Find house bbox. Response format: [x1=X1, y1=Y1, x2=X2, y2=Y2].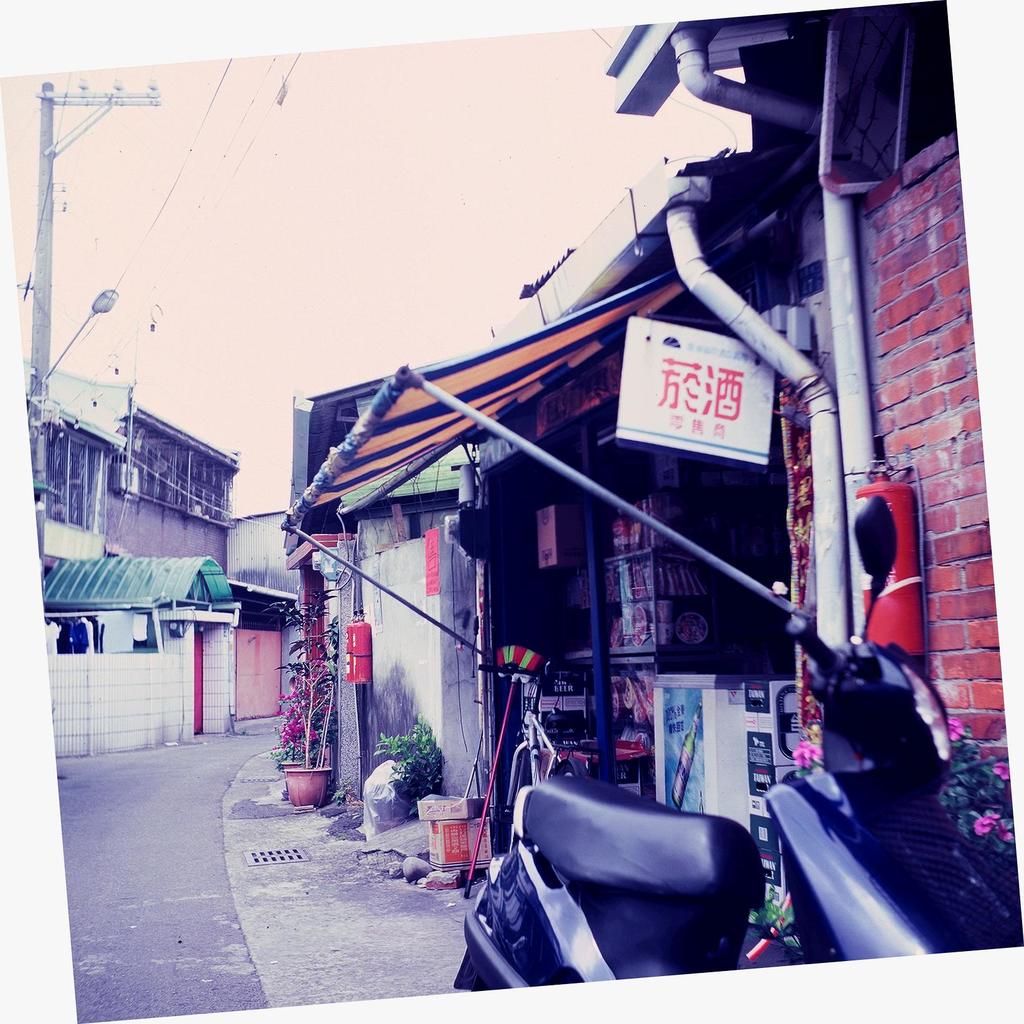
[x1=276, y1=0, x2=1023, y2=952].
